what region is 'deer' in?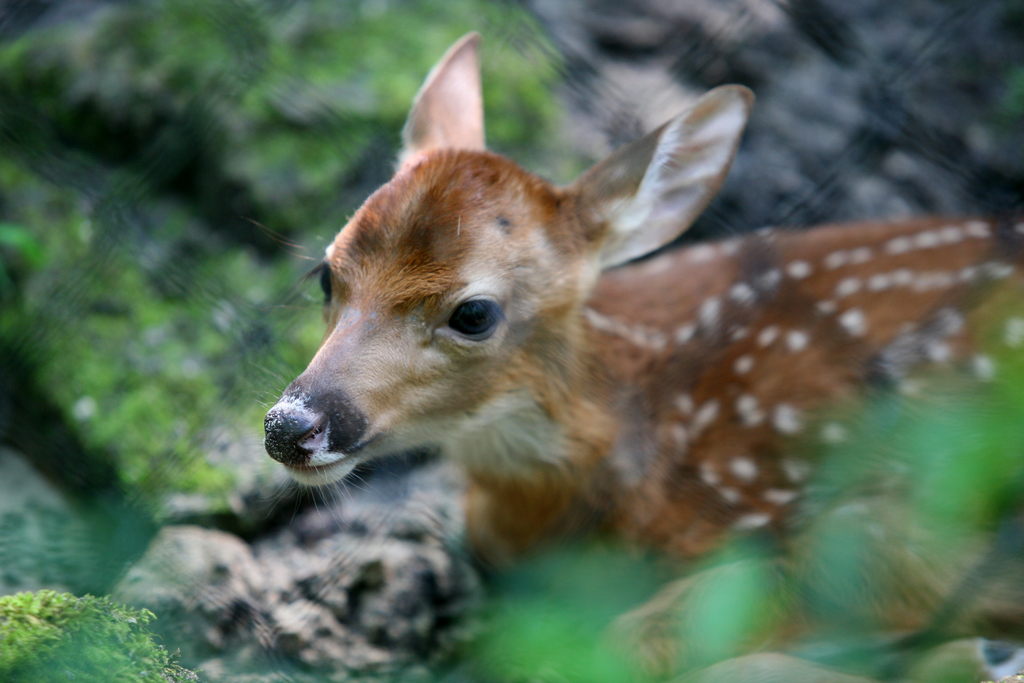
pyautogui.locateOnScreen(263, 35, 1023, 679).
